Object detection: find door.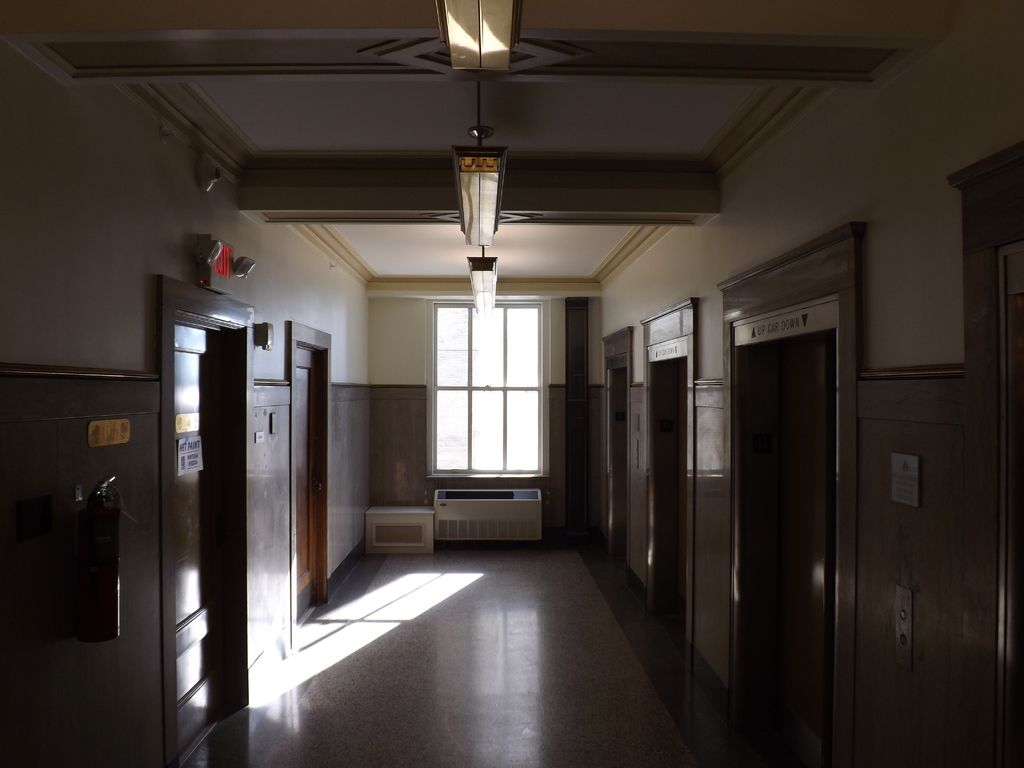
[left=294, top=352, right=321, bottom=631].
